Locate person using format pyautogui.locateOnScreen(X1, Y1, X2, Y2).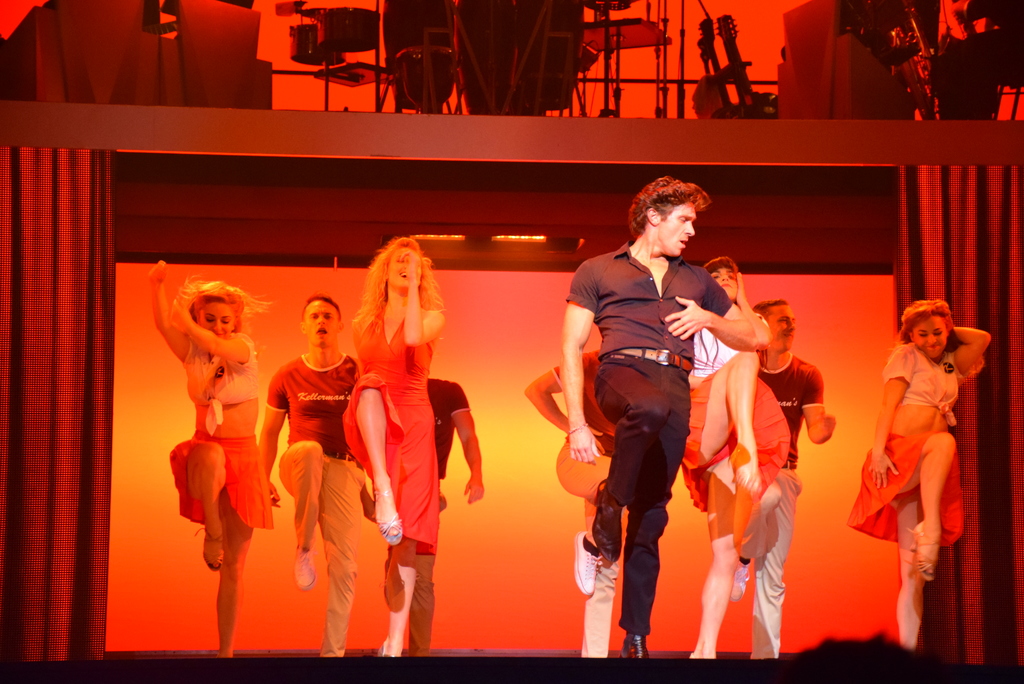
pyautogui.locateOnScreen(339, 232, 447, 658).
